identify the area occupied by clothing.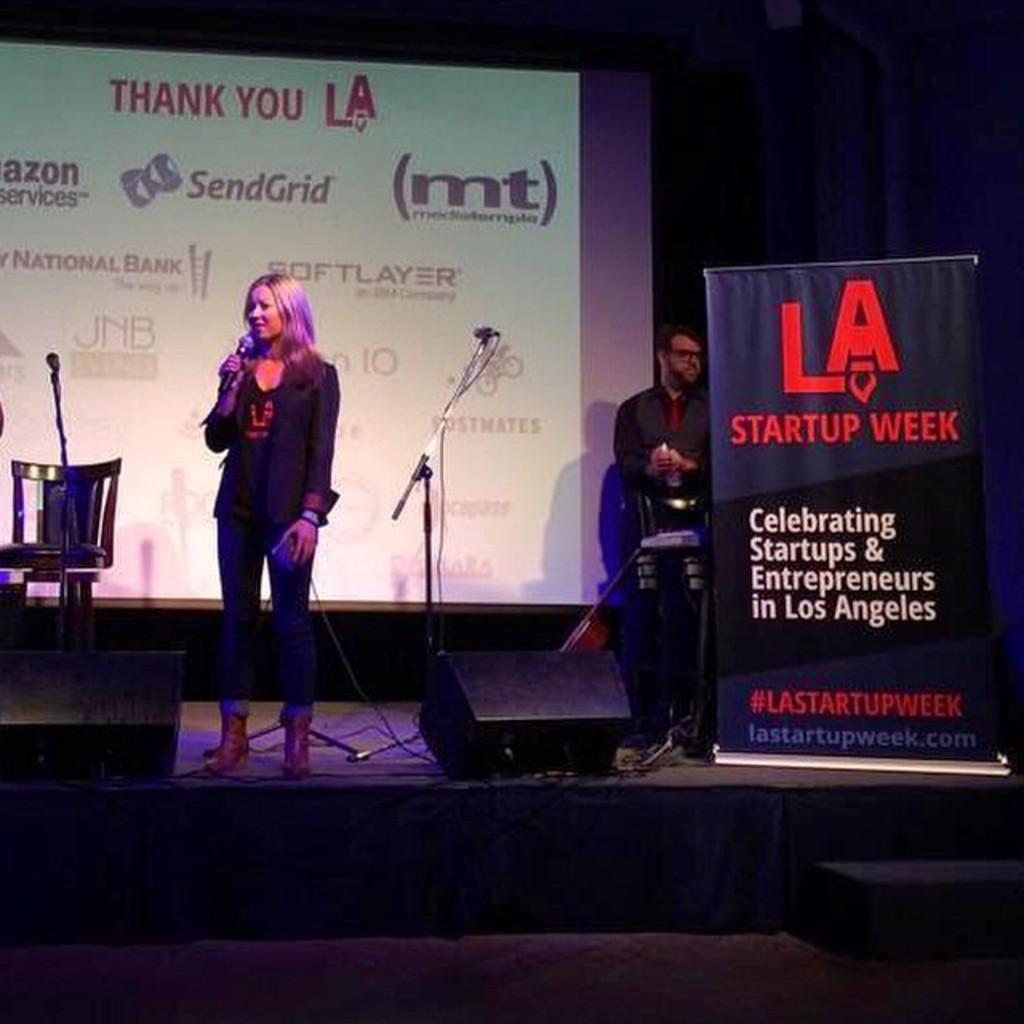
Area: Rect(213, 338, 346, 725).
